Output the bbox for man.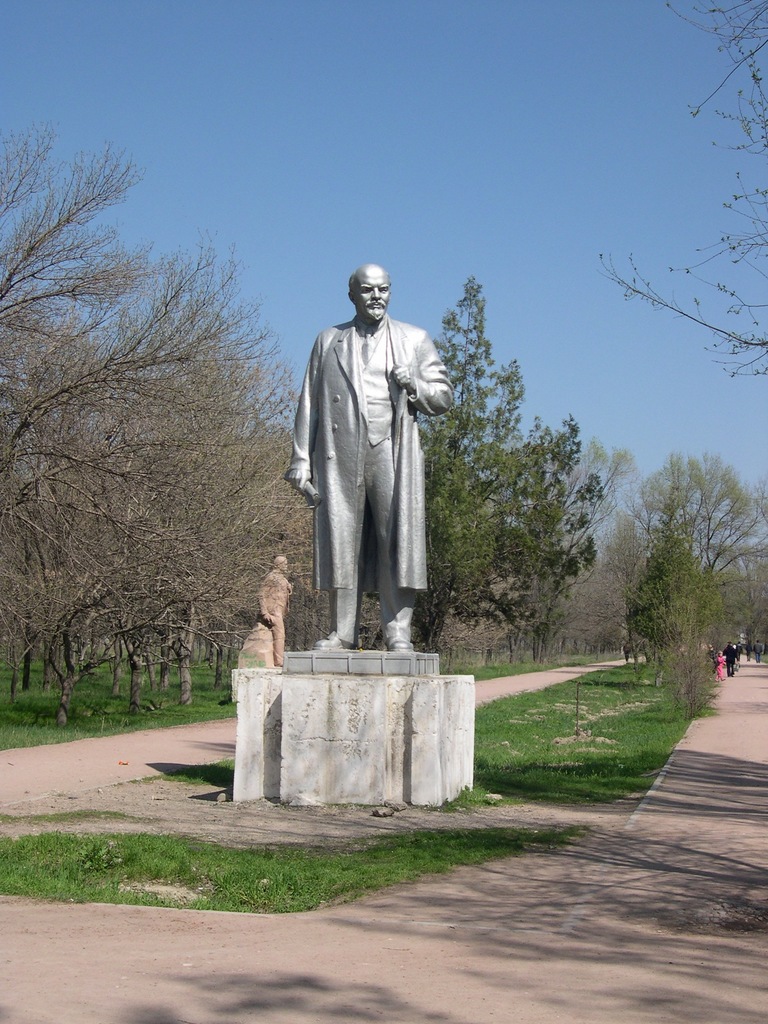
bbox(734, 642, 744, 663).
